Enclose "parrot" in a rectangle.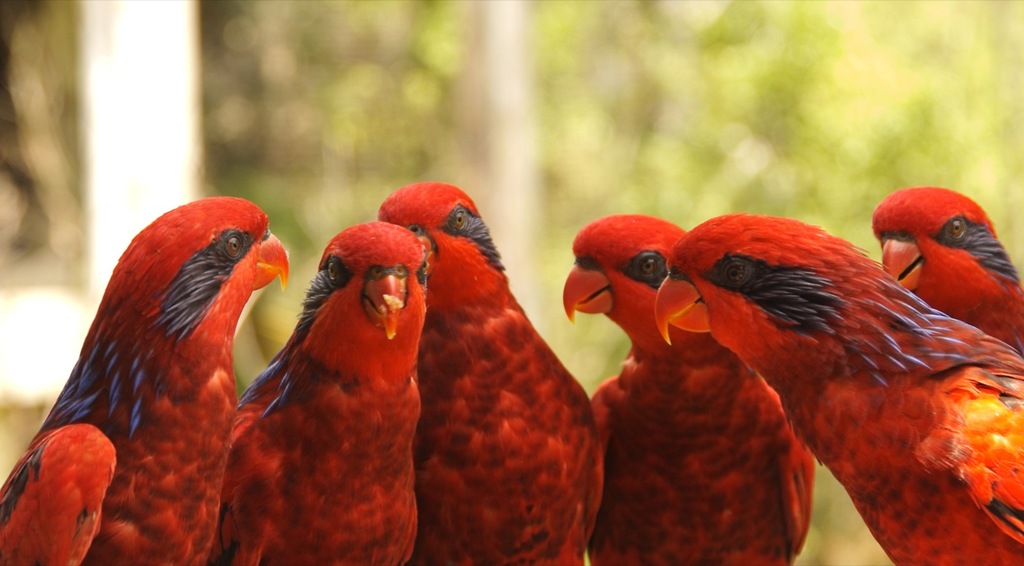
(left=368, top=173, right=603, bottom=563).
